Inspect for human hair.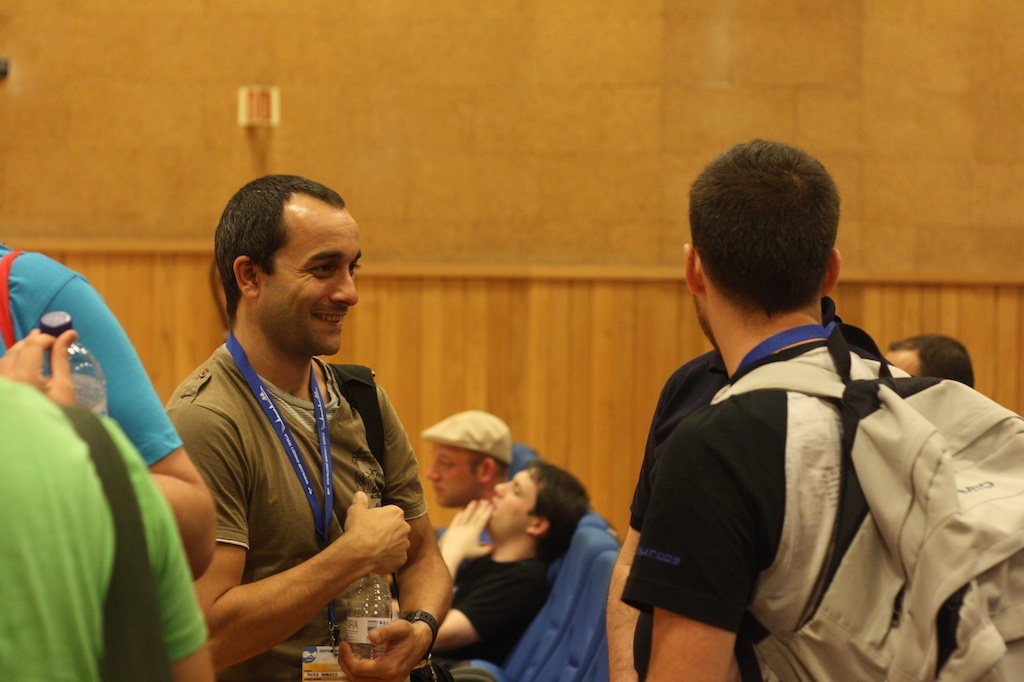
Inspection: 890, 333, 974, 385.
